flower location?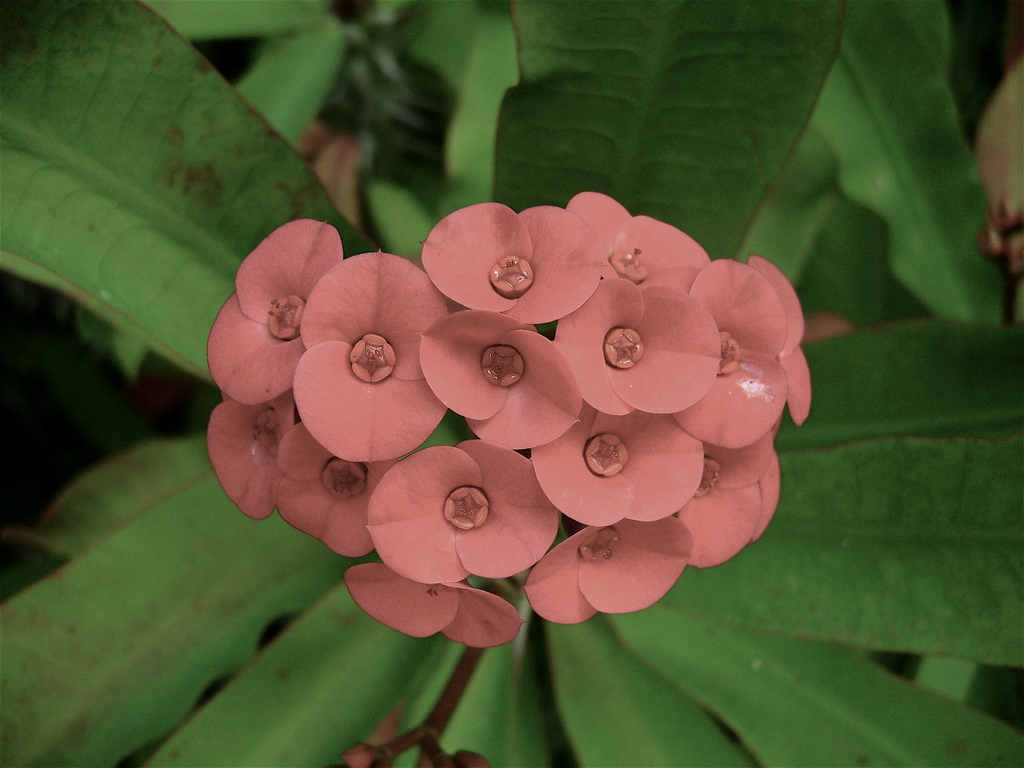
<box>413,308,588,460</box>
